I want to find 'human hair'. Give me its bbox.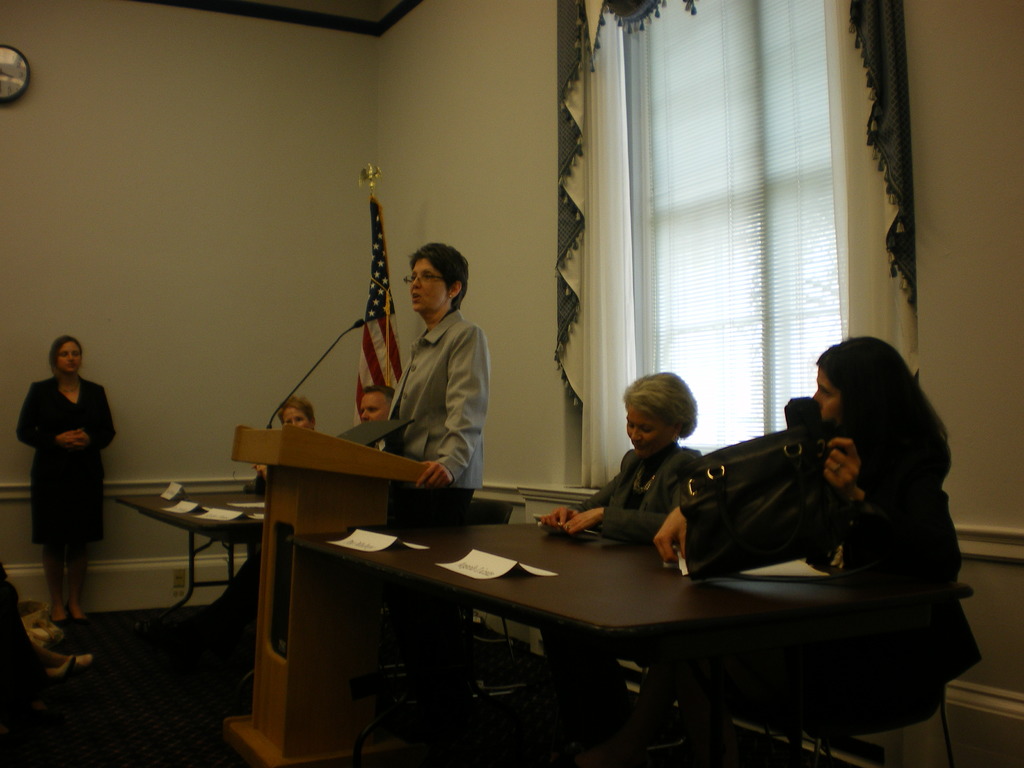
(813, 331, 943, 462).
